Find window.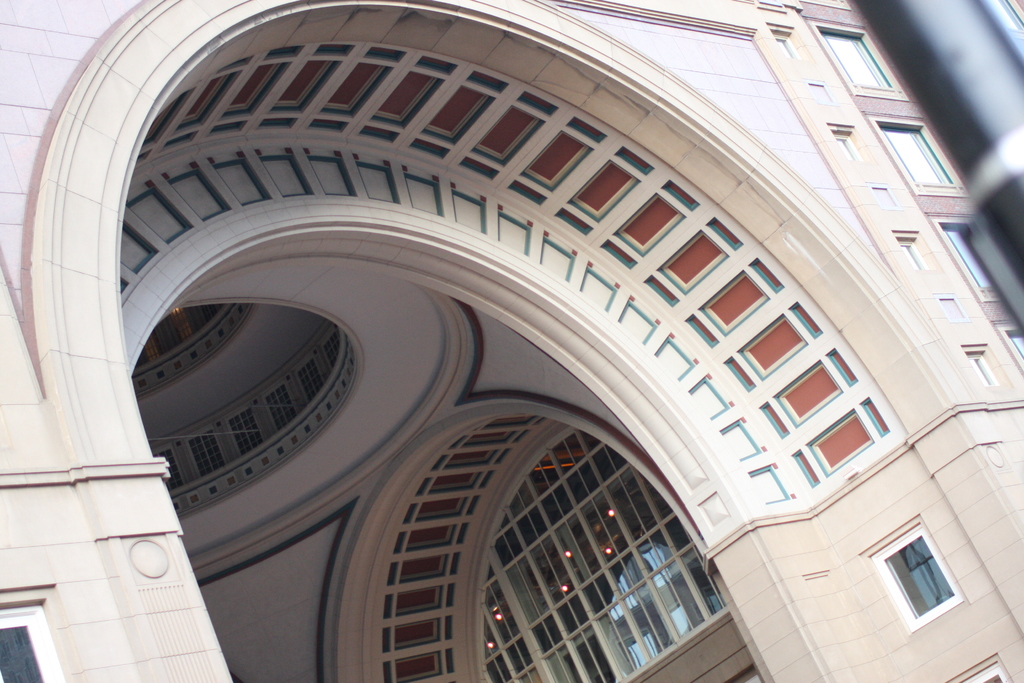
bbox(147, 443, 184, 491).
